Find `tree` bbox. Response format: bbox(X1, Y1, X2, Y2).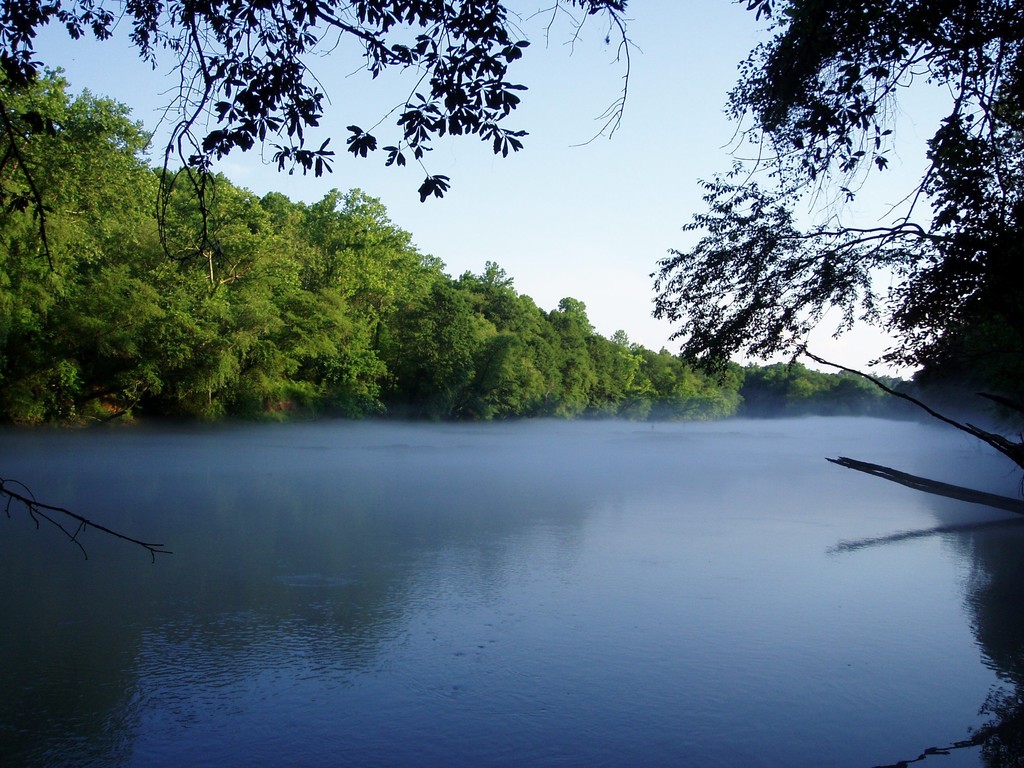
bbox(317, 184, 413, 246).
